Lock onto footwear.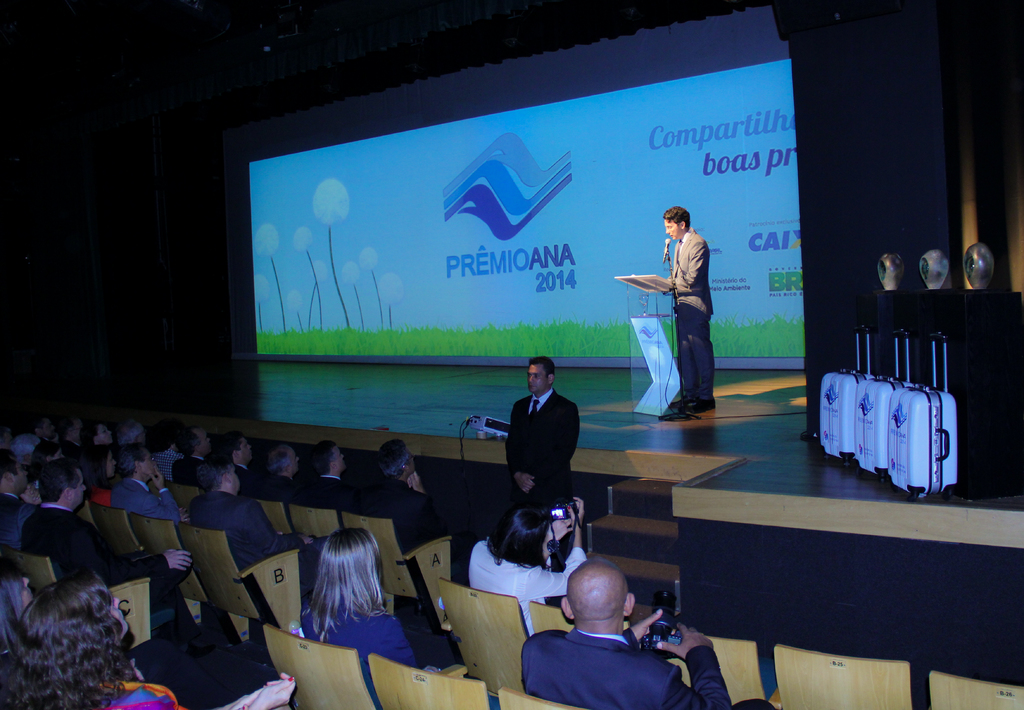
Locked: 664/397/689/410.
